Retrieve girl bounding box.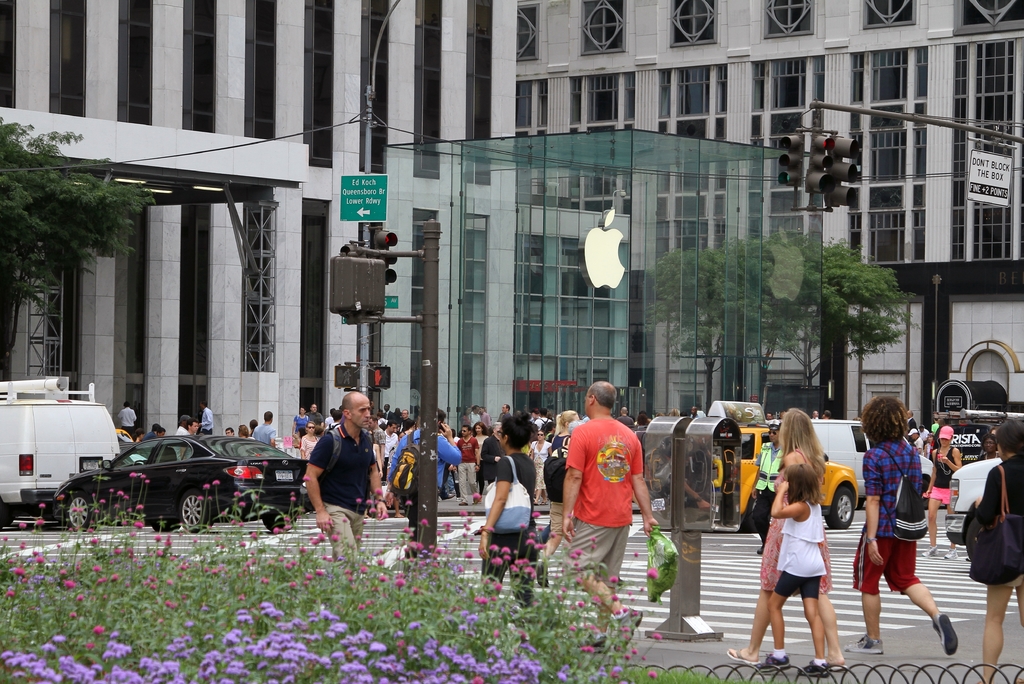
Bounding box: [924, 425, 960, 561].
